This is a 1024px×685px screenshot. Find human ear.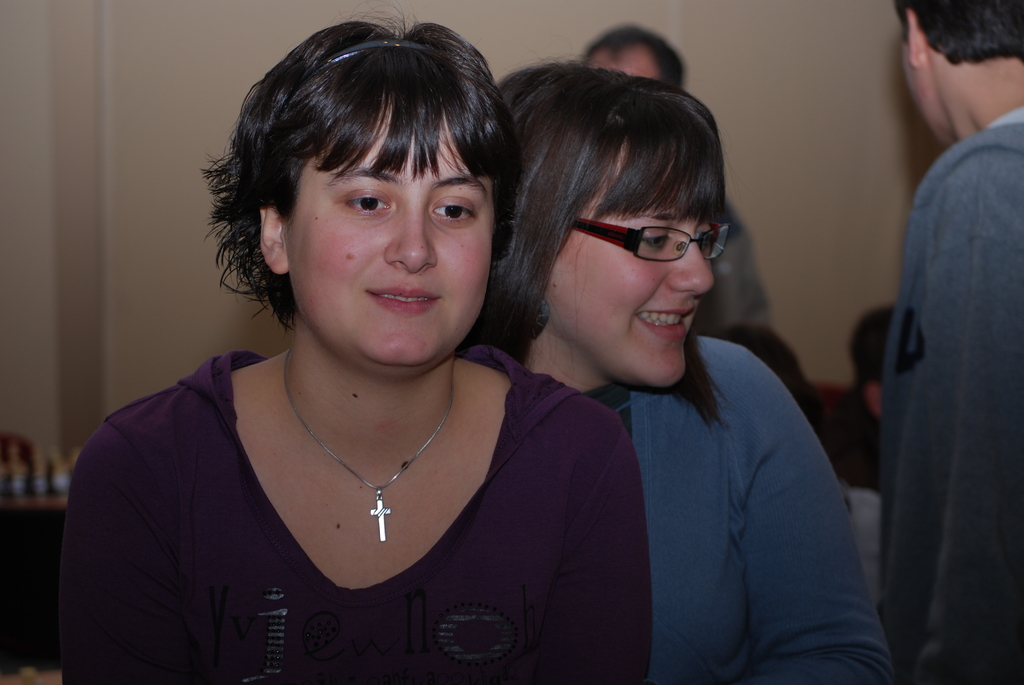
Bounding box: <box>261,207,289,276</box>.
